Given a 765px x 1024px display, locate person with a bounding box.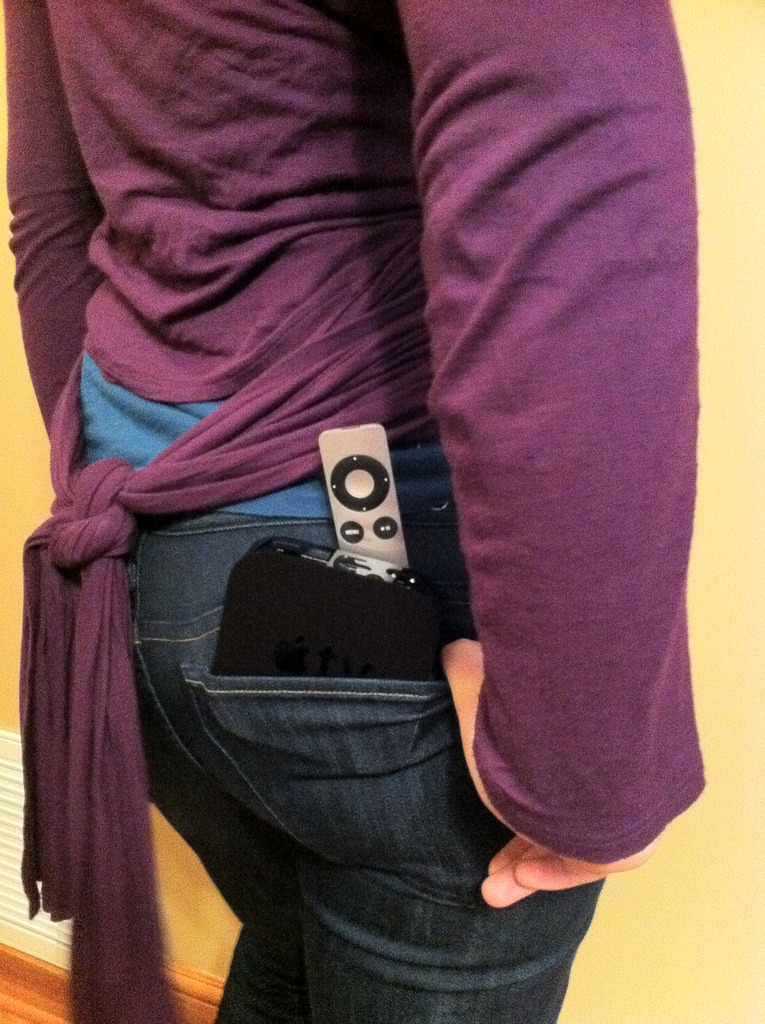
Located: {"left": 0, "top": 0, "right": 714, "bottom": 1023}.
